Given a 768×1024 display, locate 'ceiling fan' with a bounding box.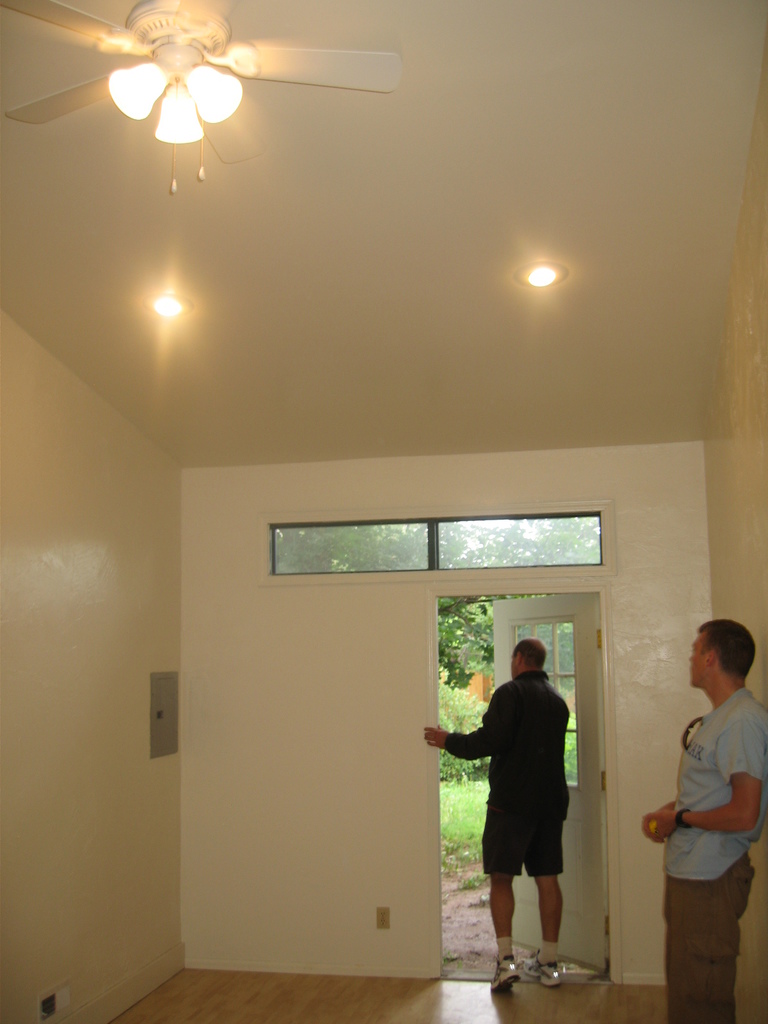
Located: <box>16,6,401,196</box>.
